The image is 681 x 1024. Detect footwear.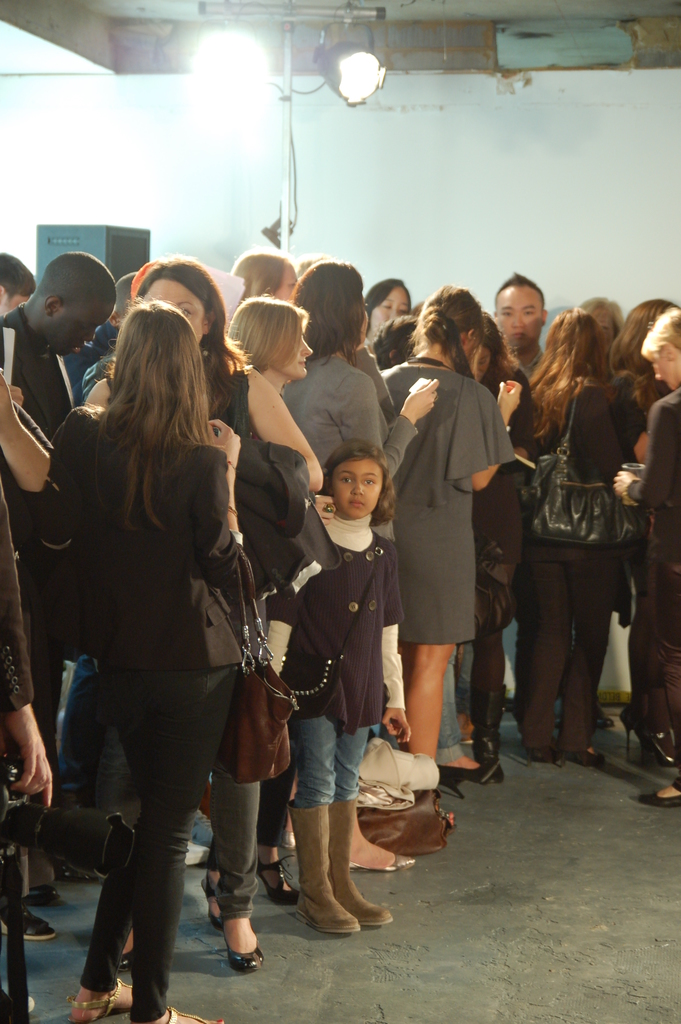
Detection: x1=202 y1=874 x2=222 y2=930.
